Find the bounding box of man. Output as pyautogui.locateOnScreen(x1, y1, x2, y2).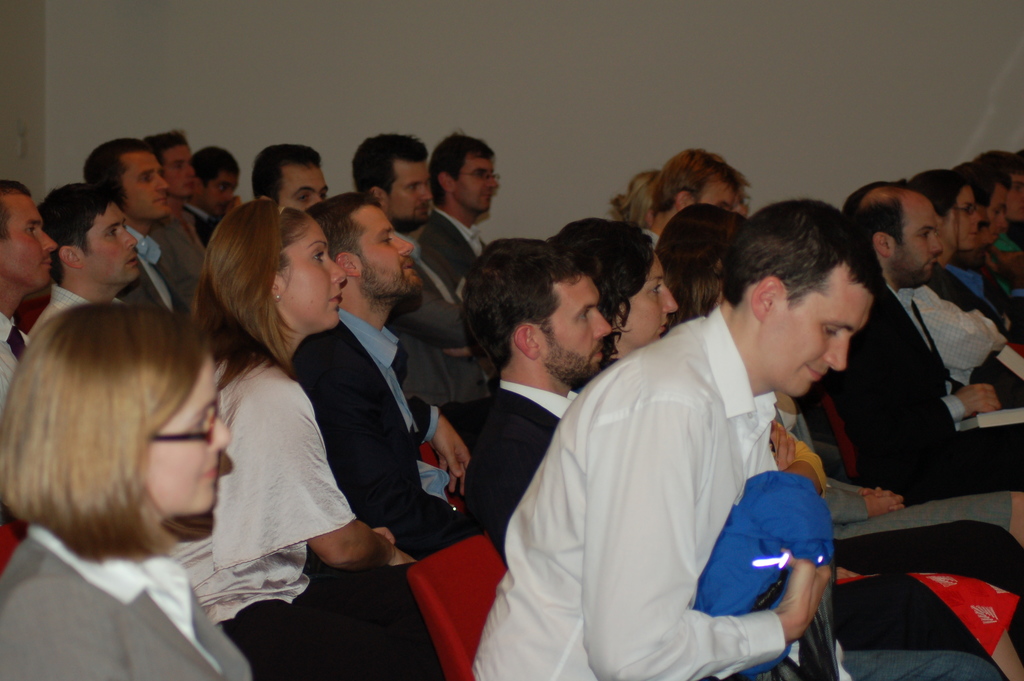
pyautogui.locateOnScreen(296, 193, 468, 555).
